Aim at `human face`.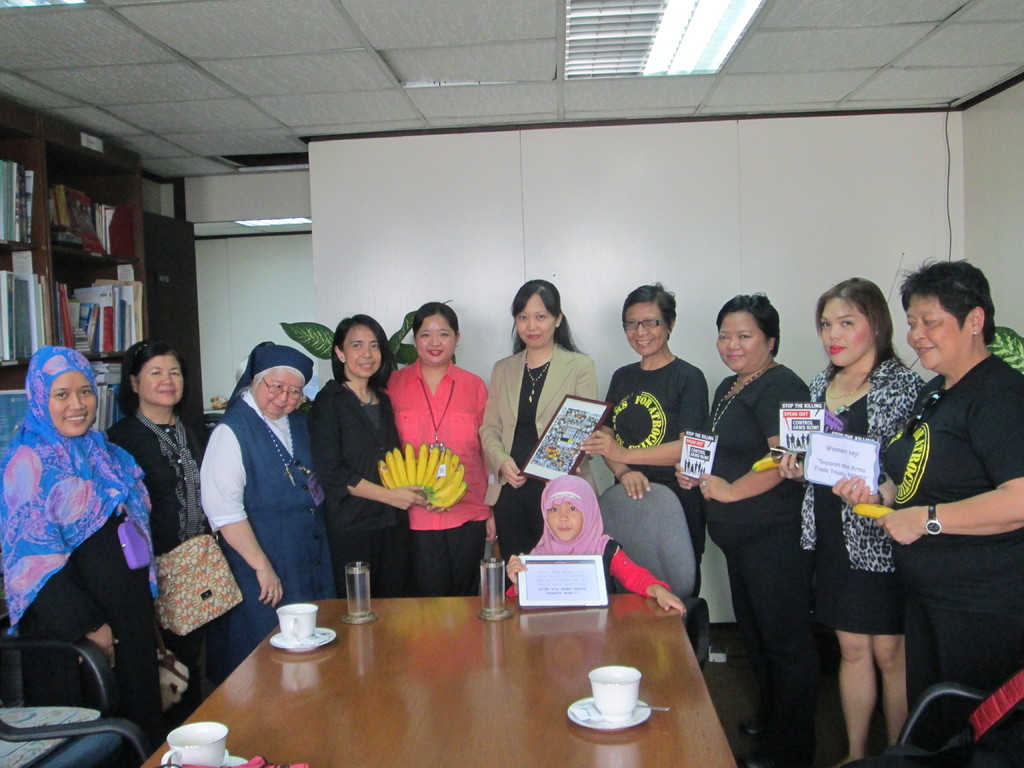
Aimed at [left=137, top=355, right=184, bottom=408].
